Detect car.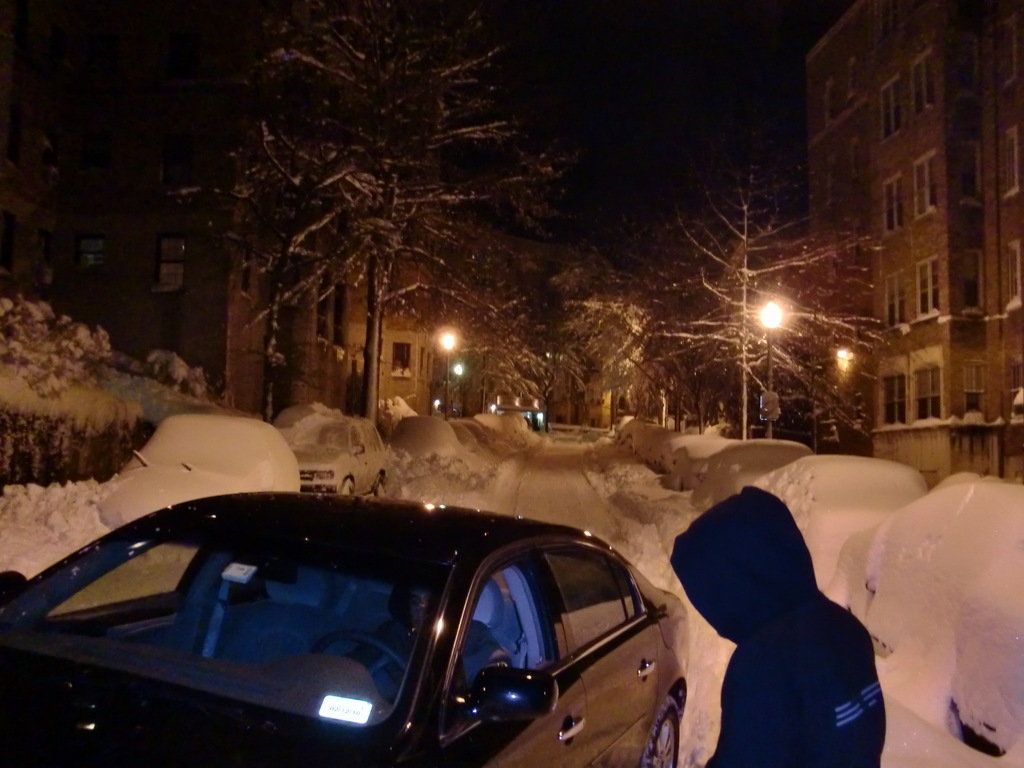
Detected at left=748, top=456, right=921, bottom=610.
